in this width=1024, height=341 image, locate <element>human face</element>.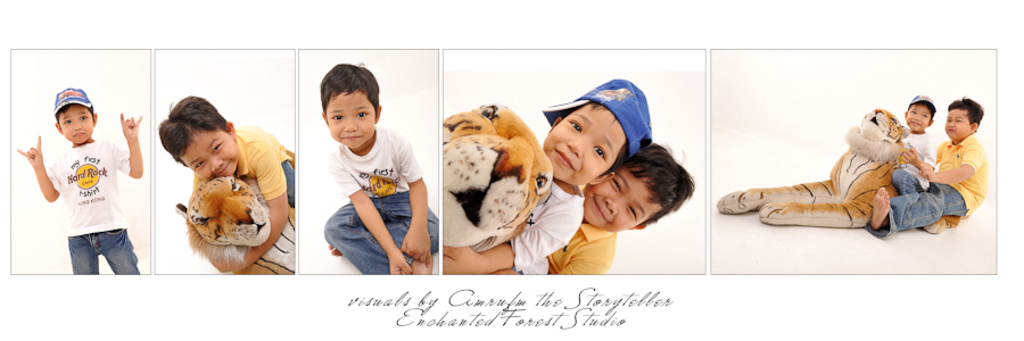
Bounding box: region(325, 88, 377, 148).
